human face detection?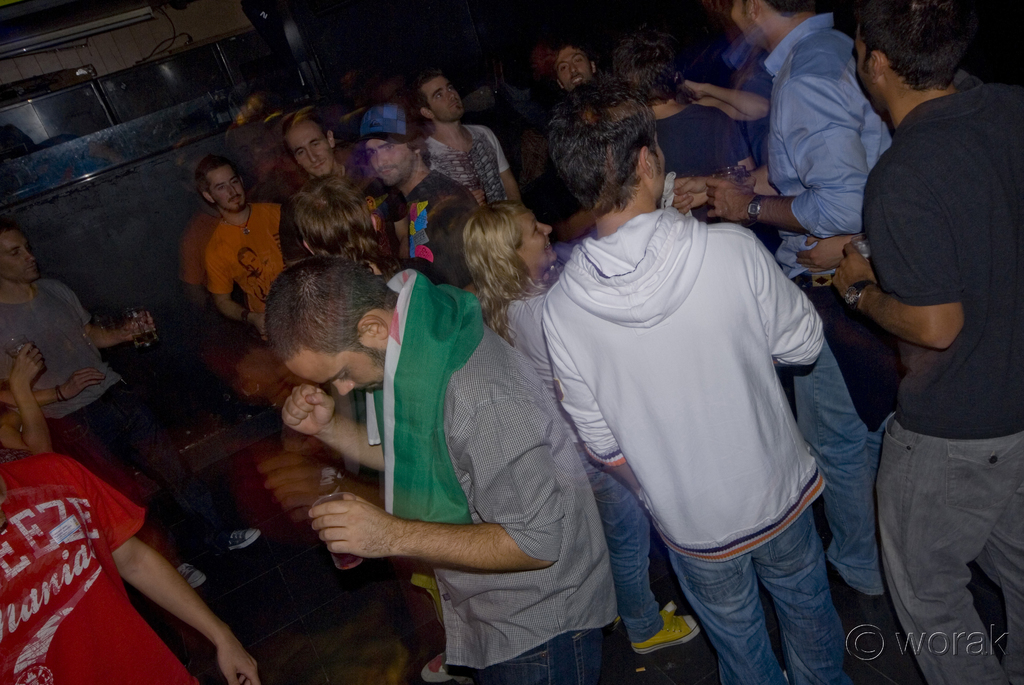
rect(512, 212, 557, 272)
